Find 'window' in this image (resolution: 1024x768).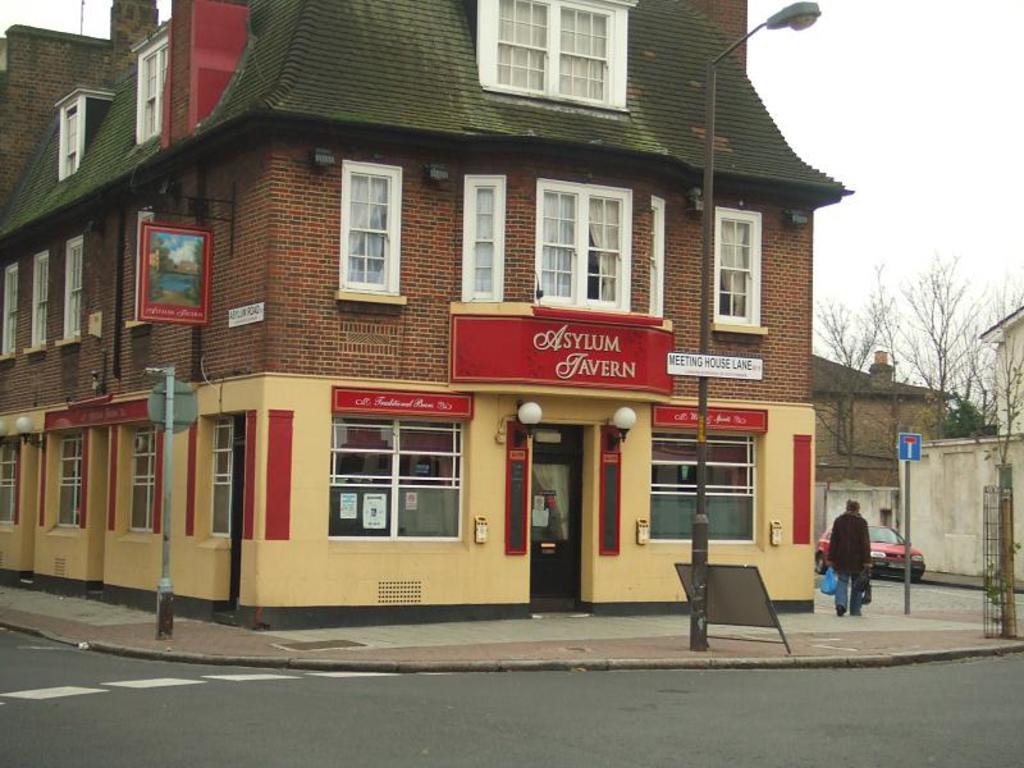
24:247:50:357.
